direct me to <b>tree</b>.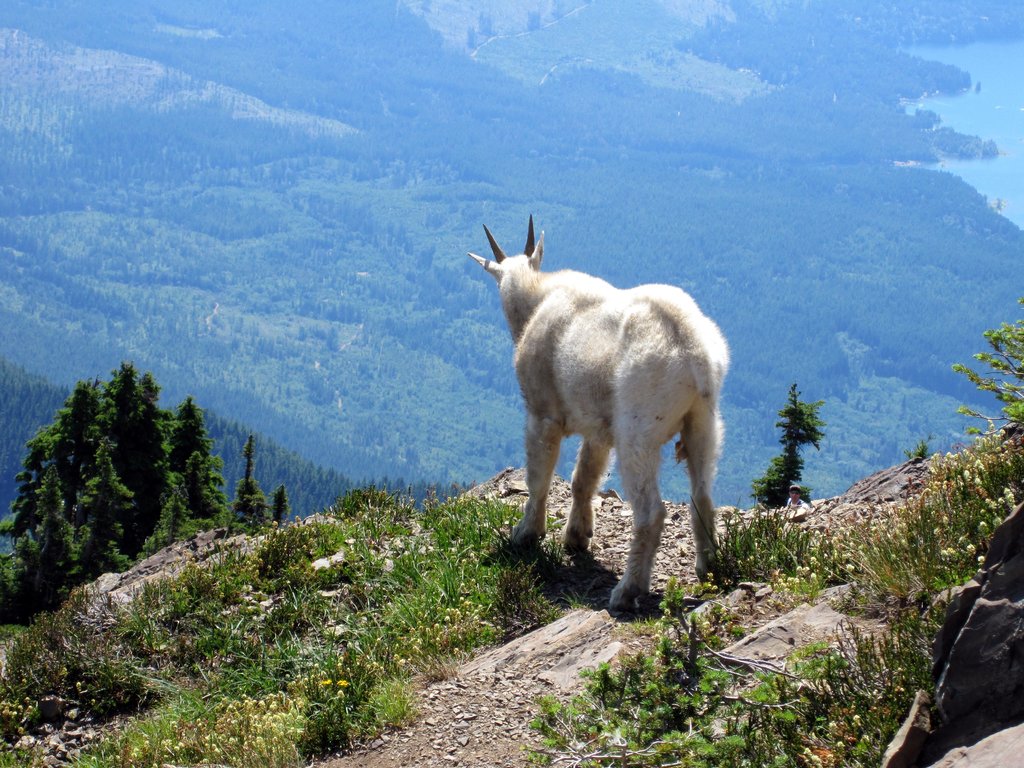
Direction: l=269, t=488, r=294, b=525.
